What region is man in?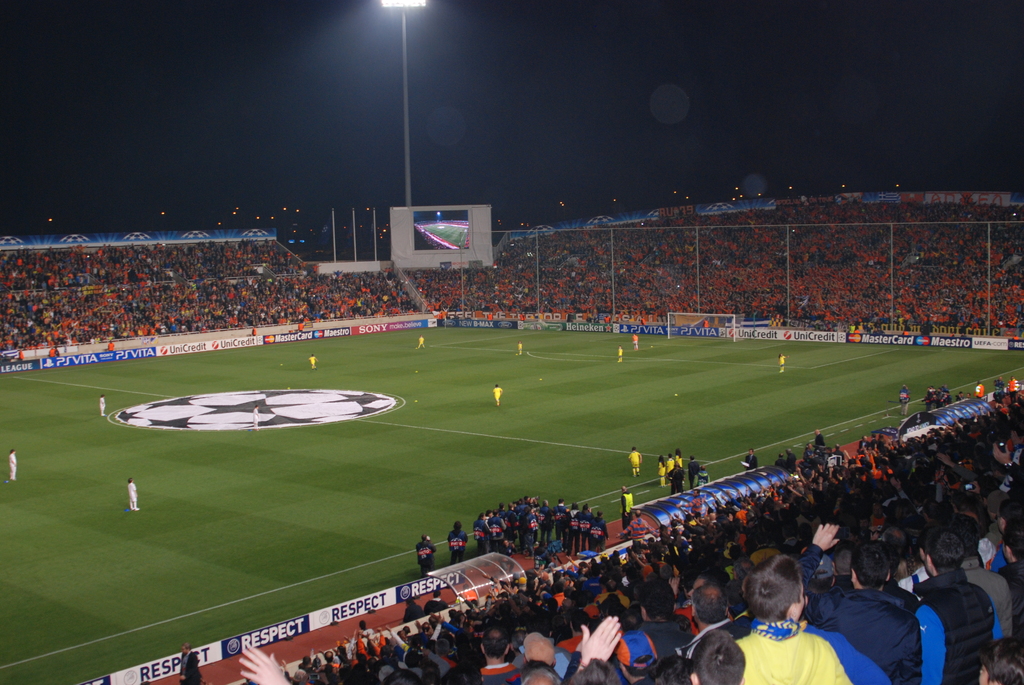
box=[640, 576, 686, 659].
